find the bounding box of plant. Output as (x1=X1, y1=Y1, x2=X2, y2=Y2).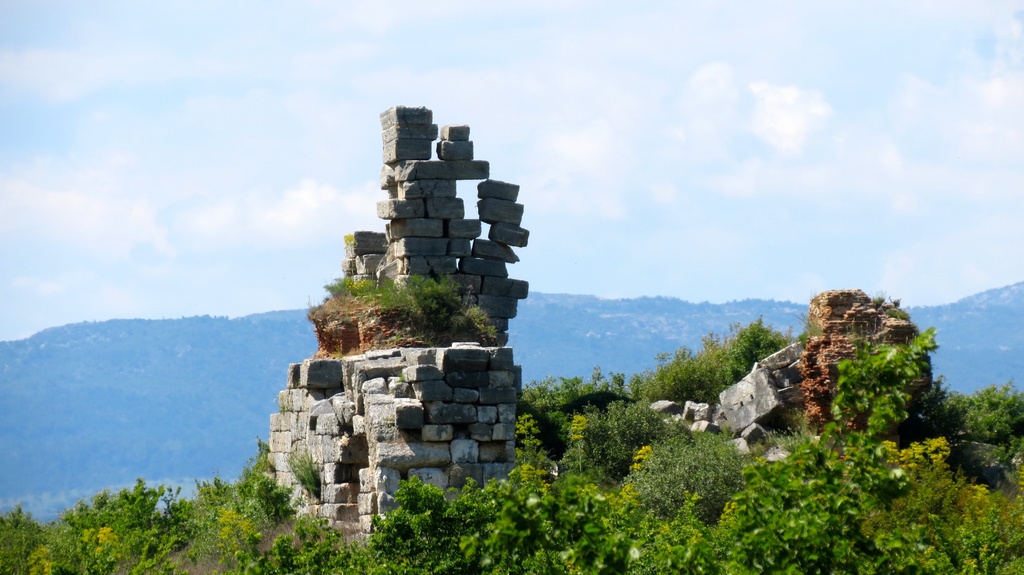
(x1=442, y1=294, x2=495, y2=346).
